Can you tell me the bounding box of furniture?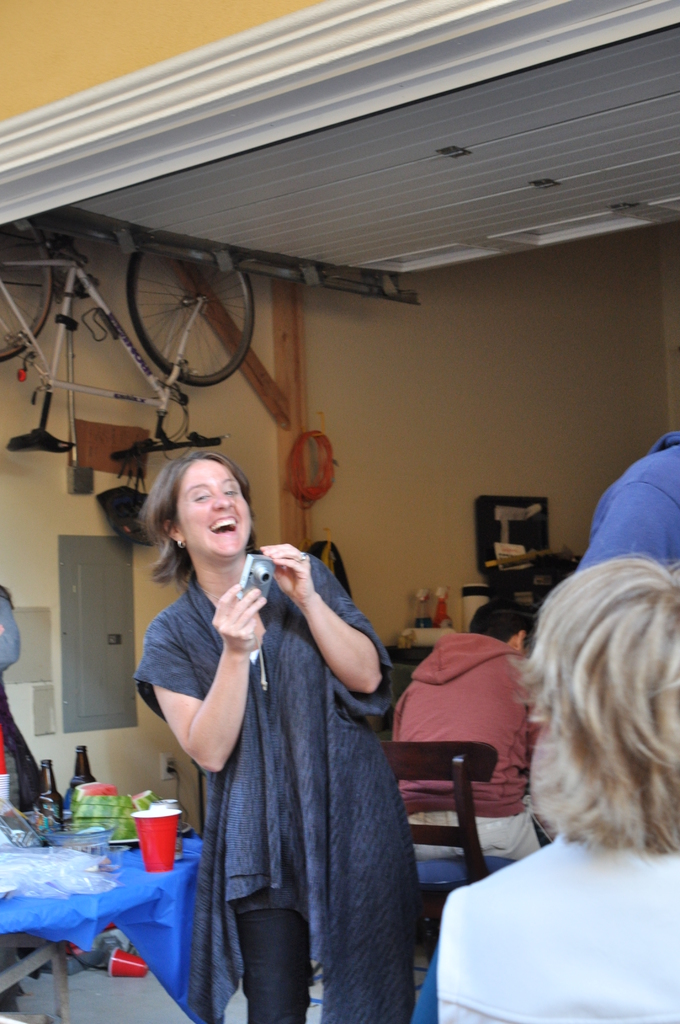
391,643,437,698.
